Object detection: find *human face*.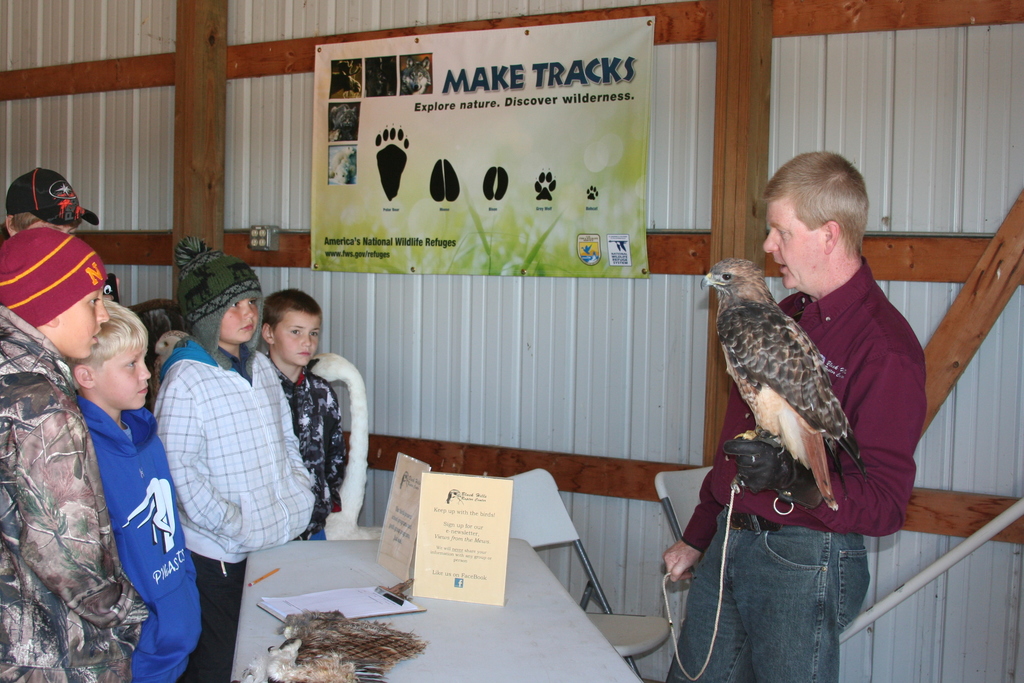
bbox=[217, 295, 266, 348].
